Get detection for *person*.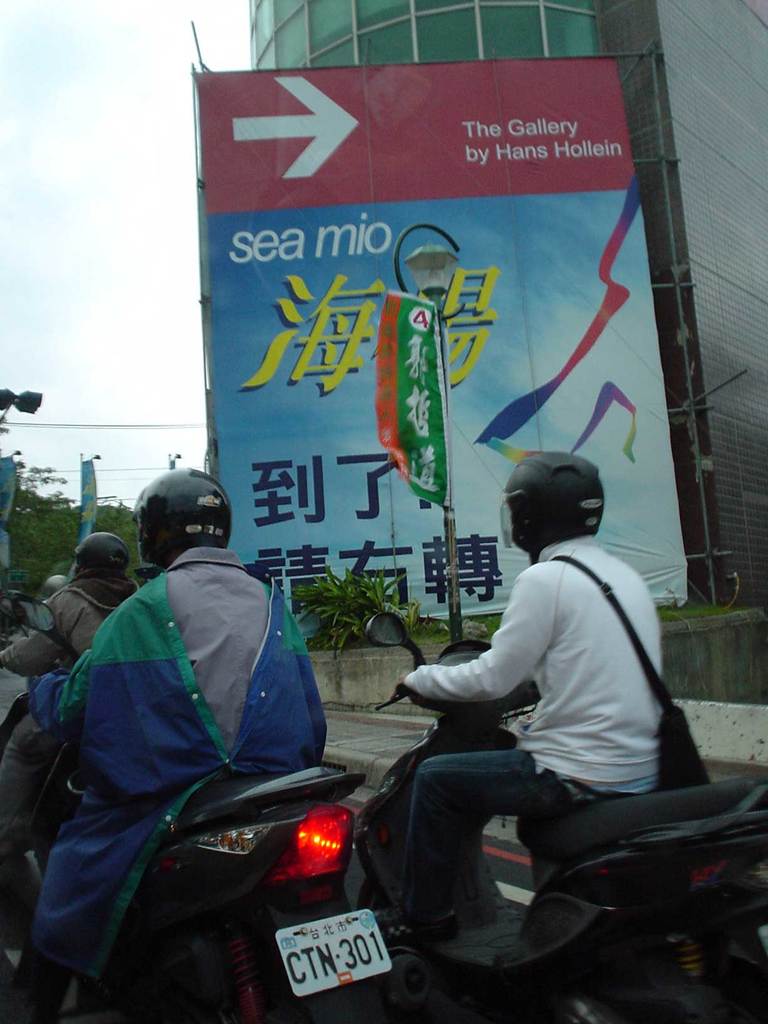
Detection: bbox=[53, 440, 334, 993].
